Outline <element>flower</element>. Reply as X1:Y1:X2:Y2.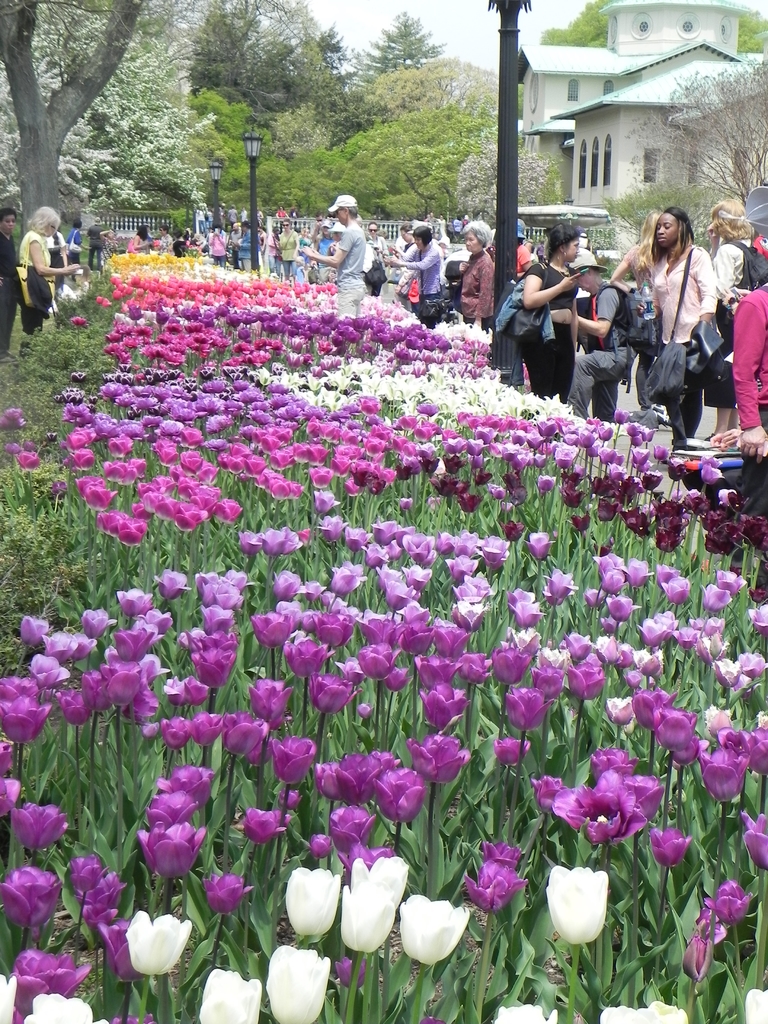
202:872:255:915.
